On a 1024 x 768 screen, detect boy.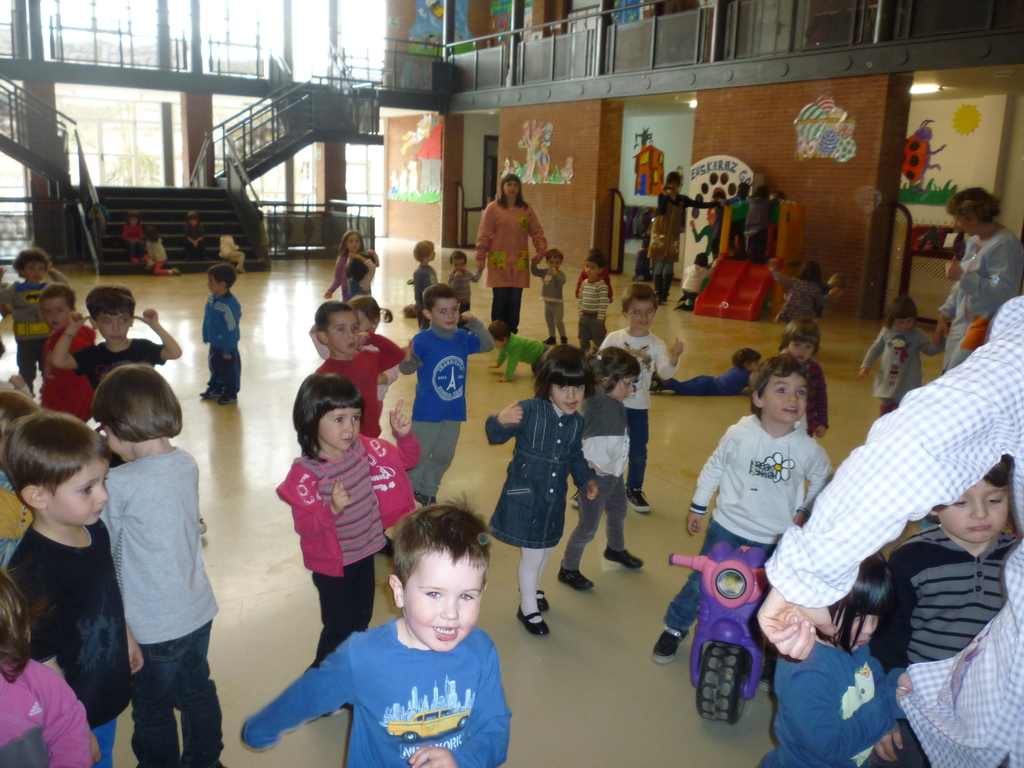
region(397, 283, 495, 508).
